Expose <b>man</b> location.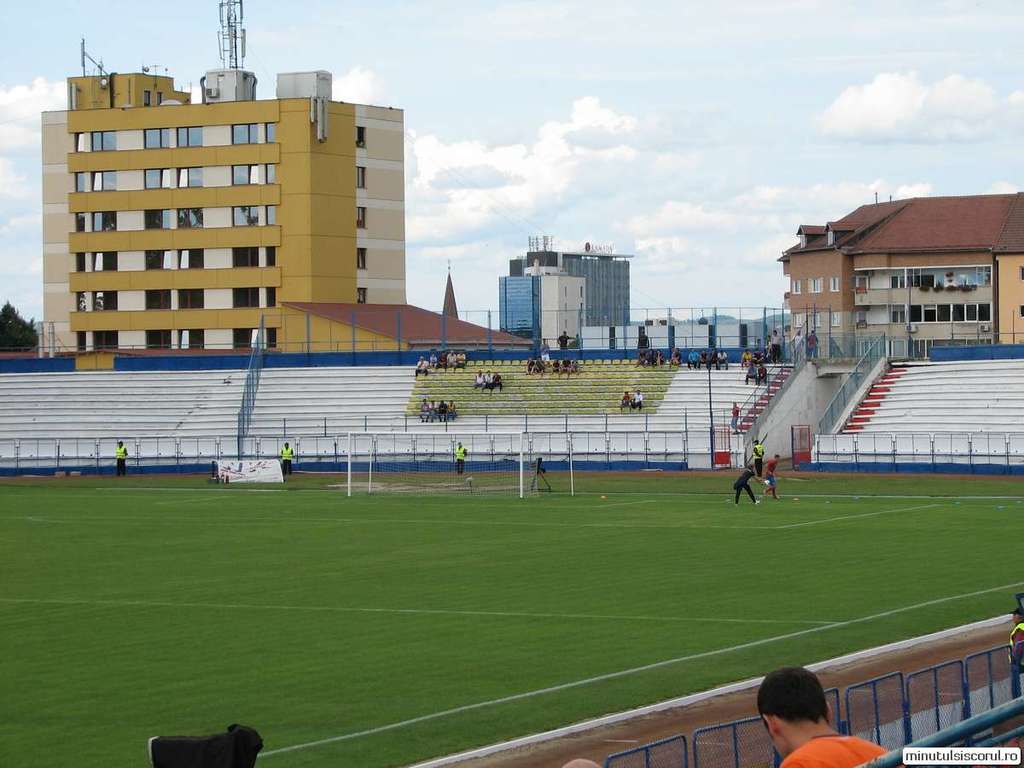
Exposed at <region>730, 399, 742, 433</region>.
